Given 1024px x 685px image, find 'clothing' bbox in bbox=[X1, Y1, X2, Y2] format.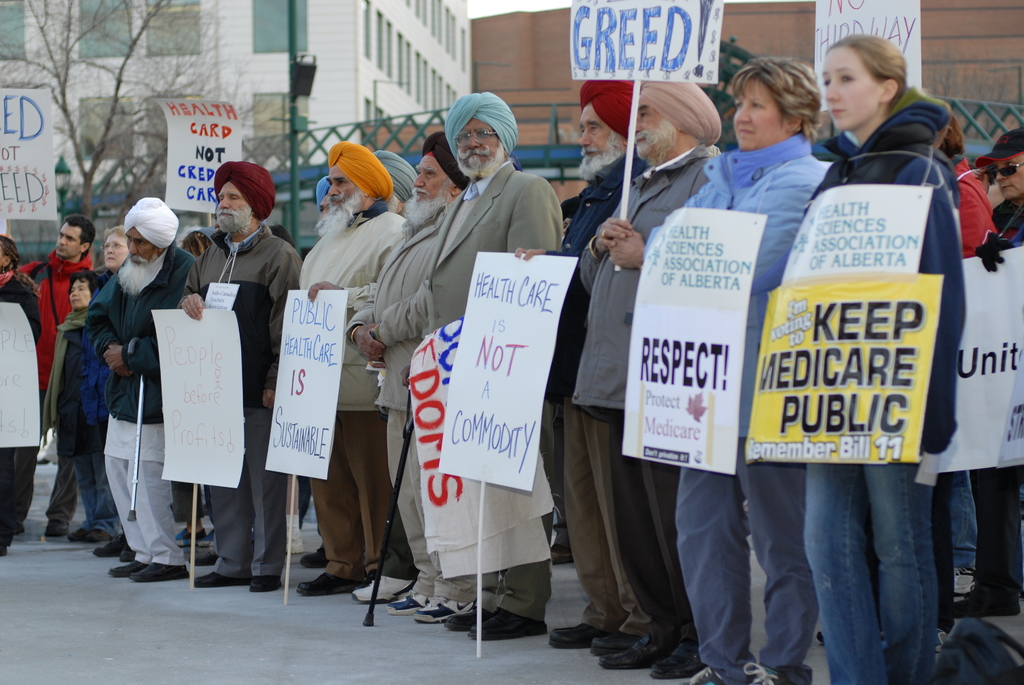
bbox=[412, 151, 583, 611].
